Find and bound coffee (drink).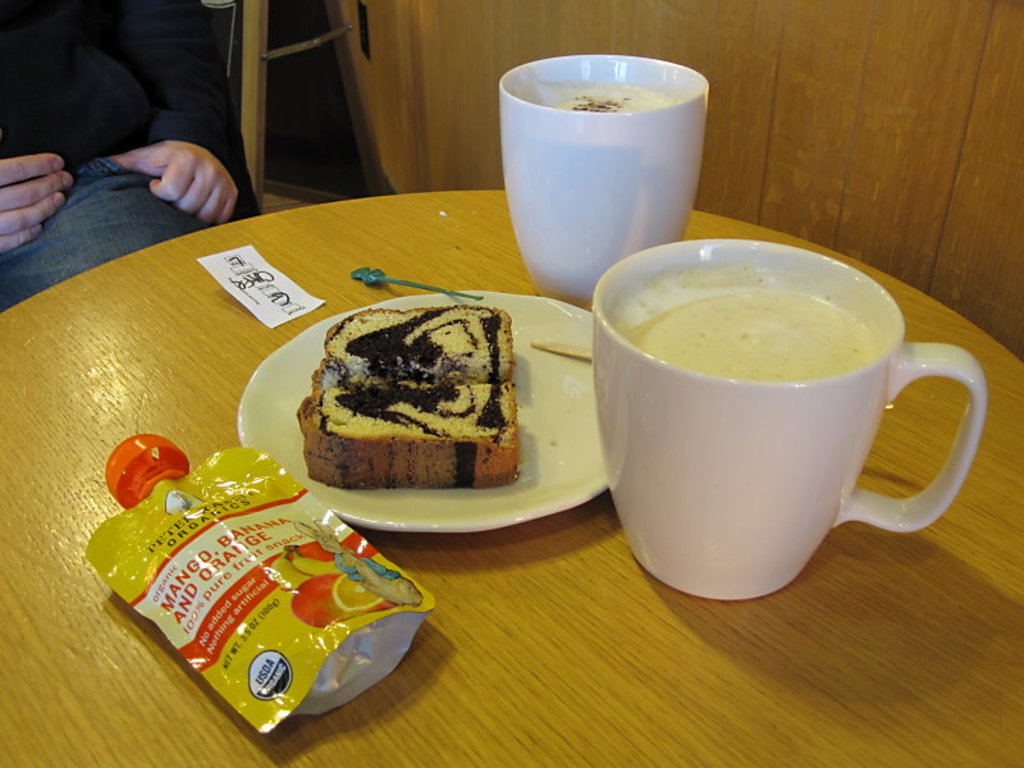
Bound: (518,73,691,120).
